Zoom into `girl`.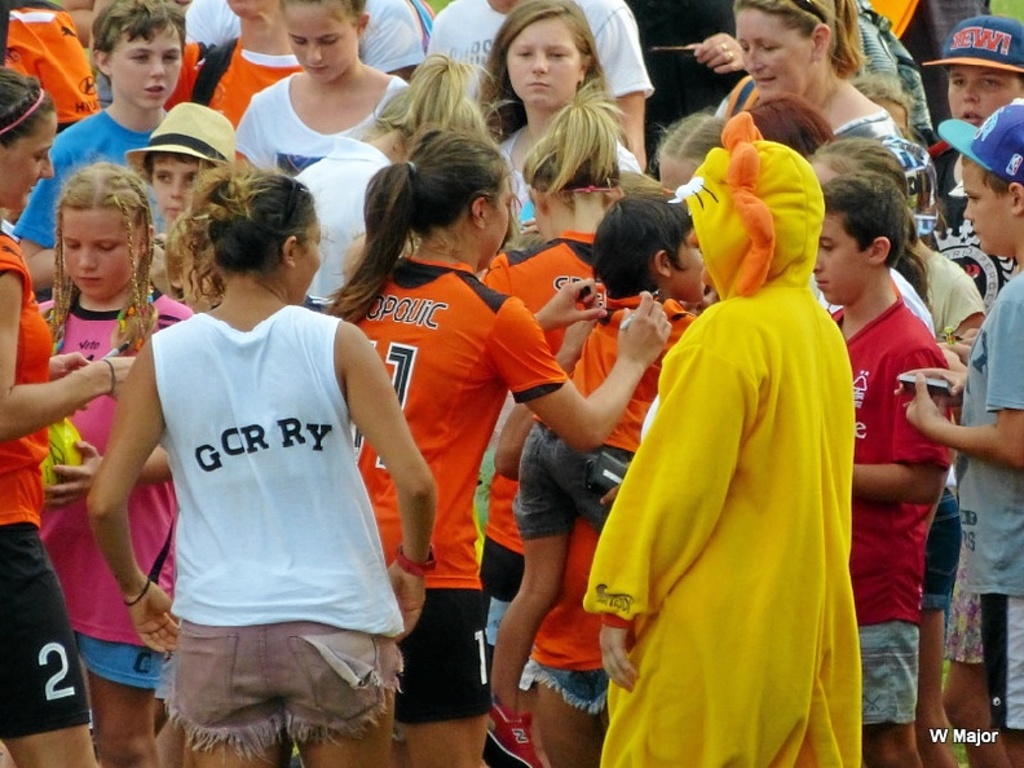
Zoom target: <box>87,153,434,767</box>.
